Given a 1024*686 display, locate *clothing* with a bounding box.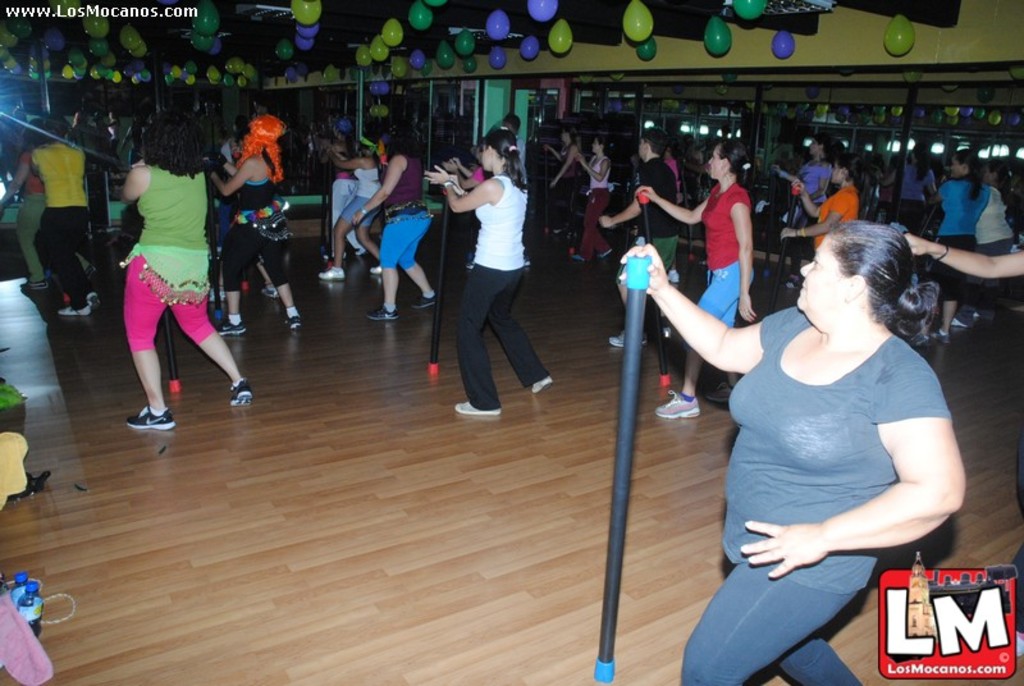
Located: detection(224, 178, 298, 284).
